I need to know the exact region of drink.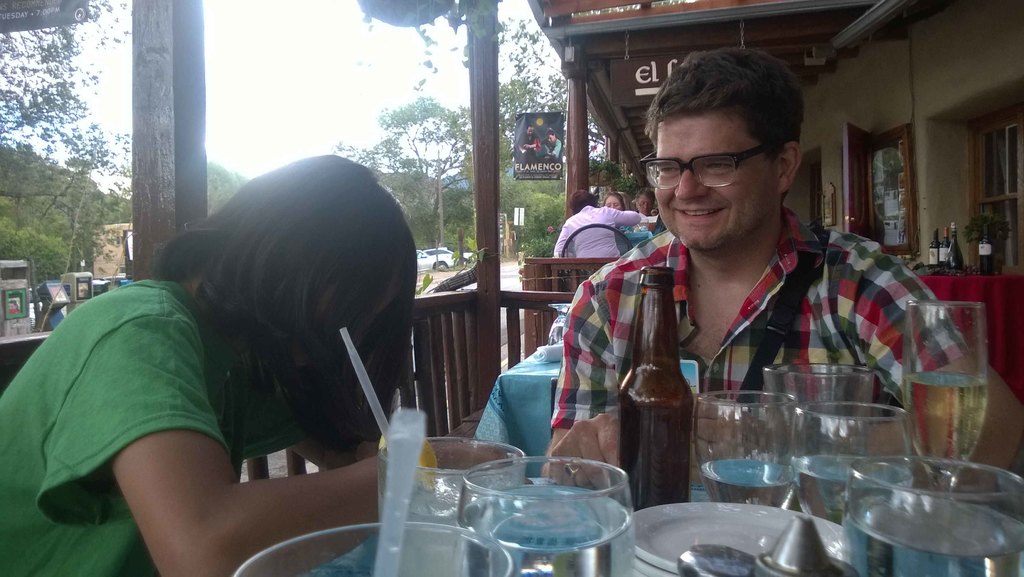
Region: box(845, 461, 1023, 576).
